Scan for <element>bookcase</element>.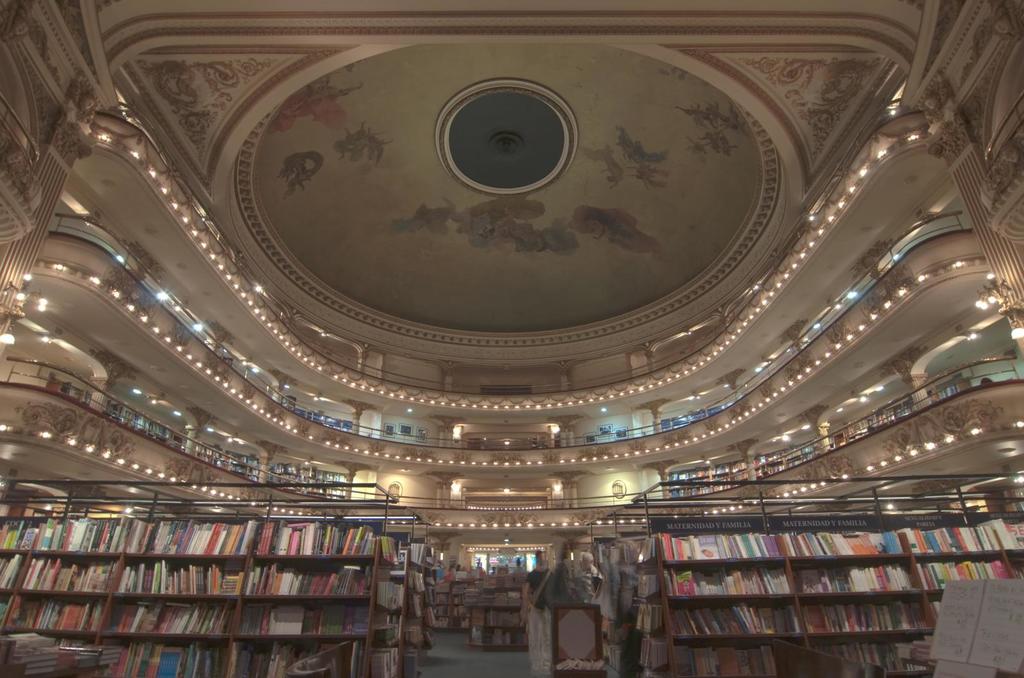
Scan result: [left=622, top=525, right=966, bottom=672].
